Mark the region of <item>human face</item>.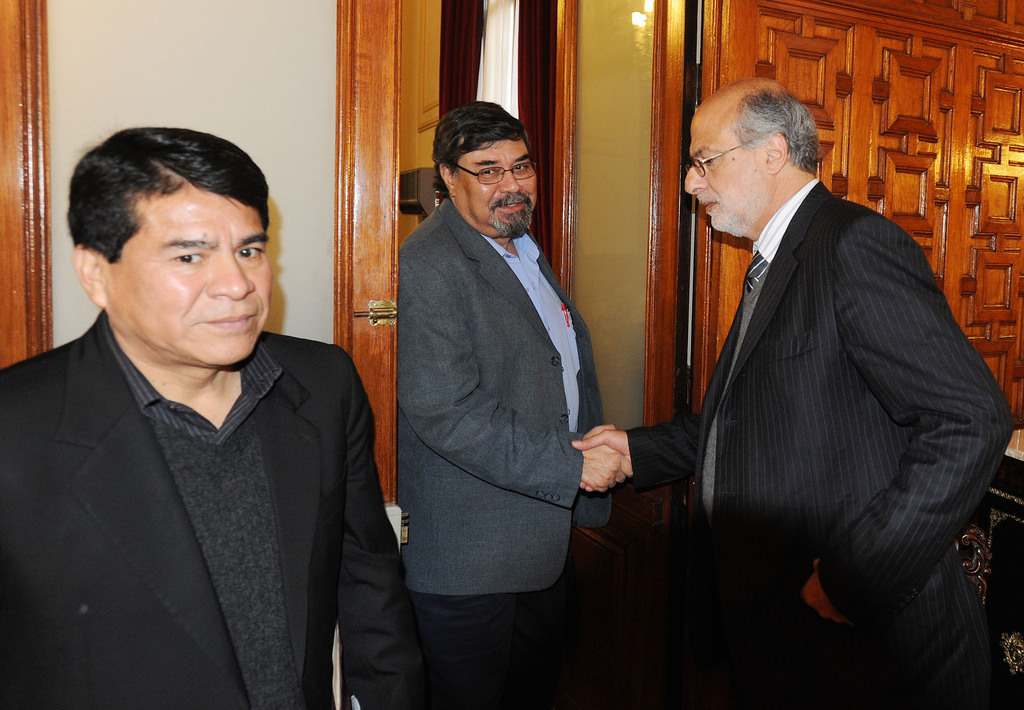
Region: box=[108, 182, 273, 366].
